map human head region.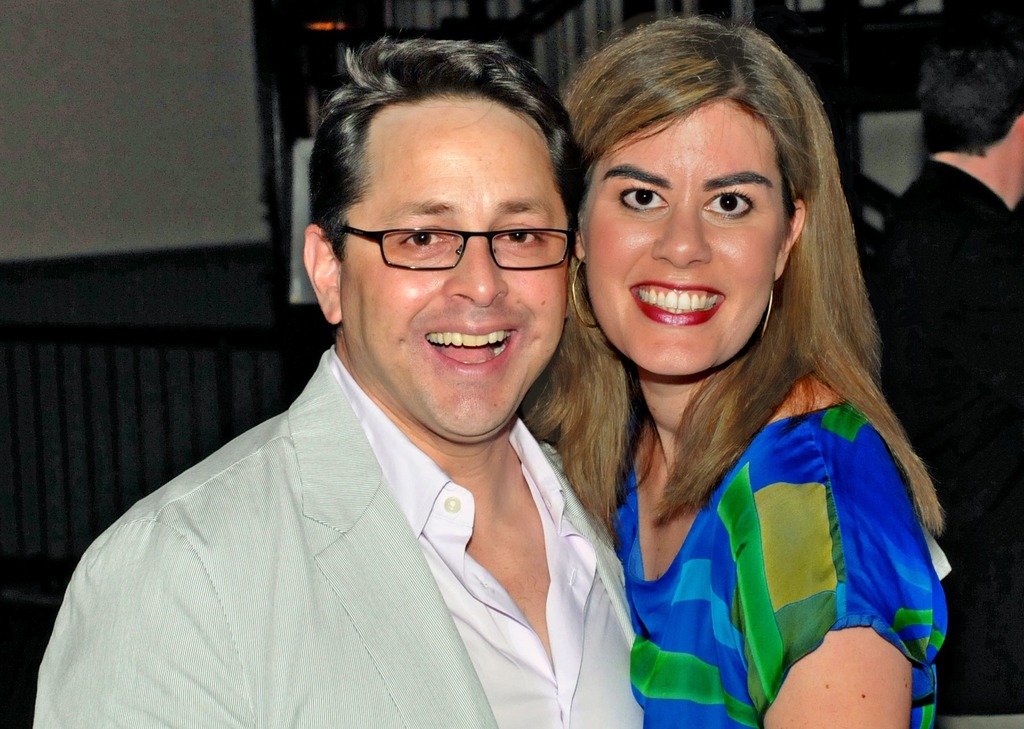
Mapped to [x1=312, y1=48, x2=577, y2=357].
